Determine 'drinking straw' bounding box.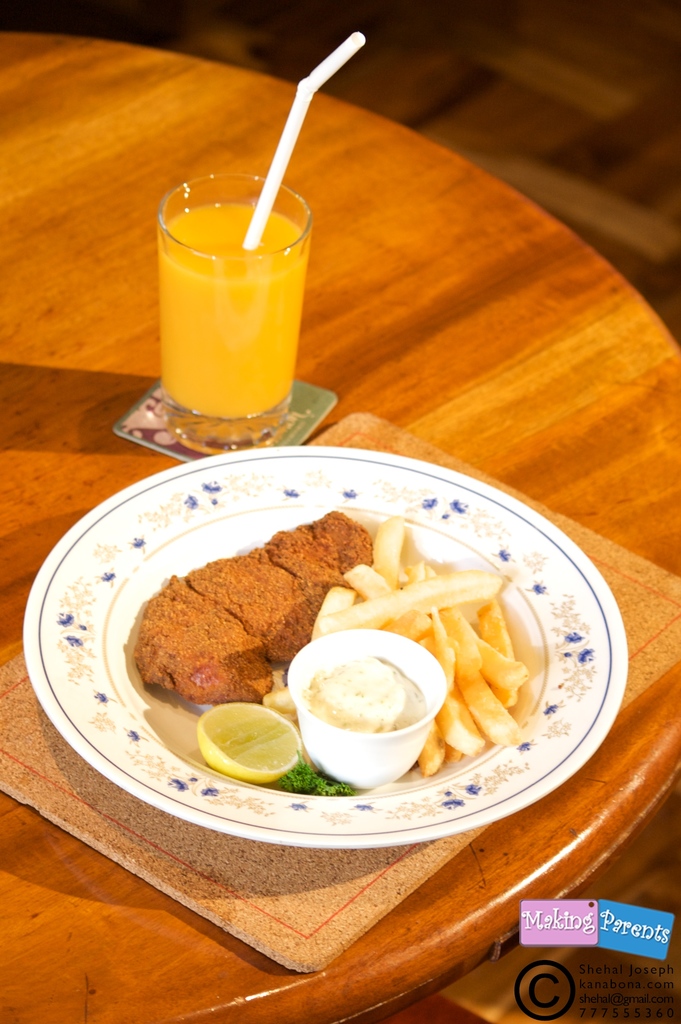
Determined: <box>239,33,364,250</box>.
